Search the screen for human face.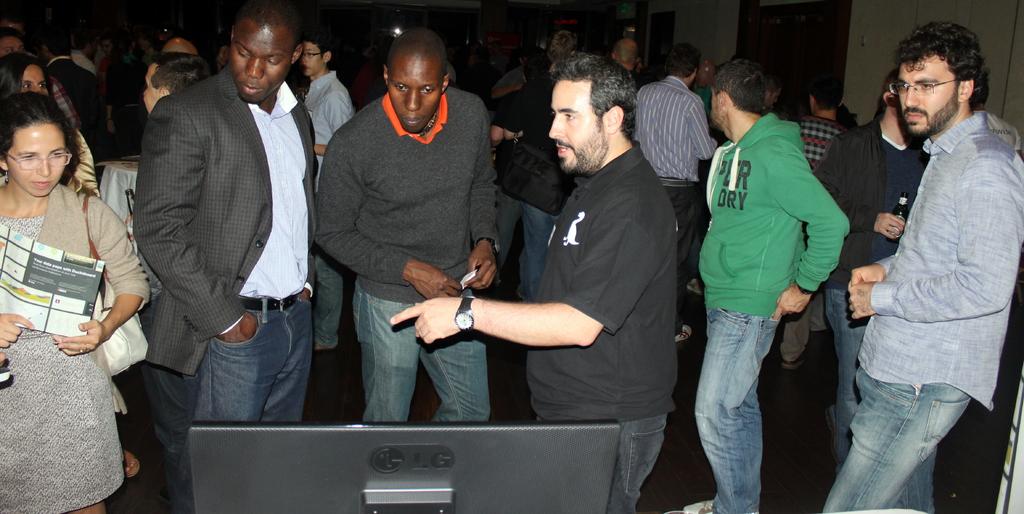
Found at <box>387,63,442,131</box>.
